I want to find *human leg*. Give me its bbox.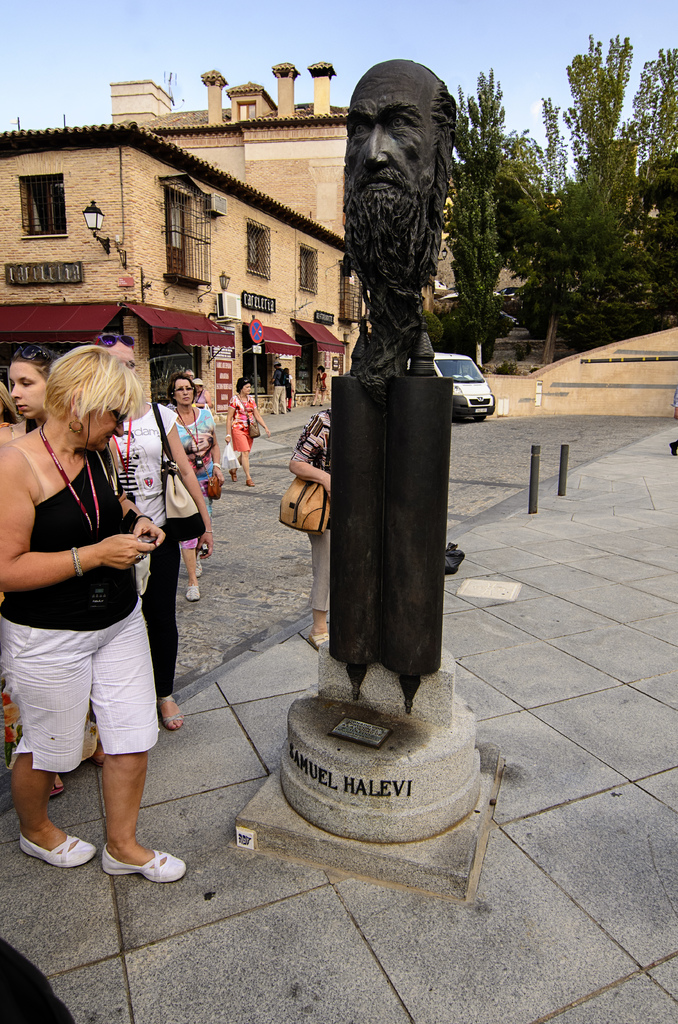
[x1=4, y1=619, x2=99, y2=862].
